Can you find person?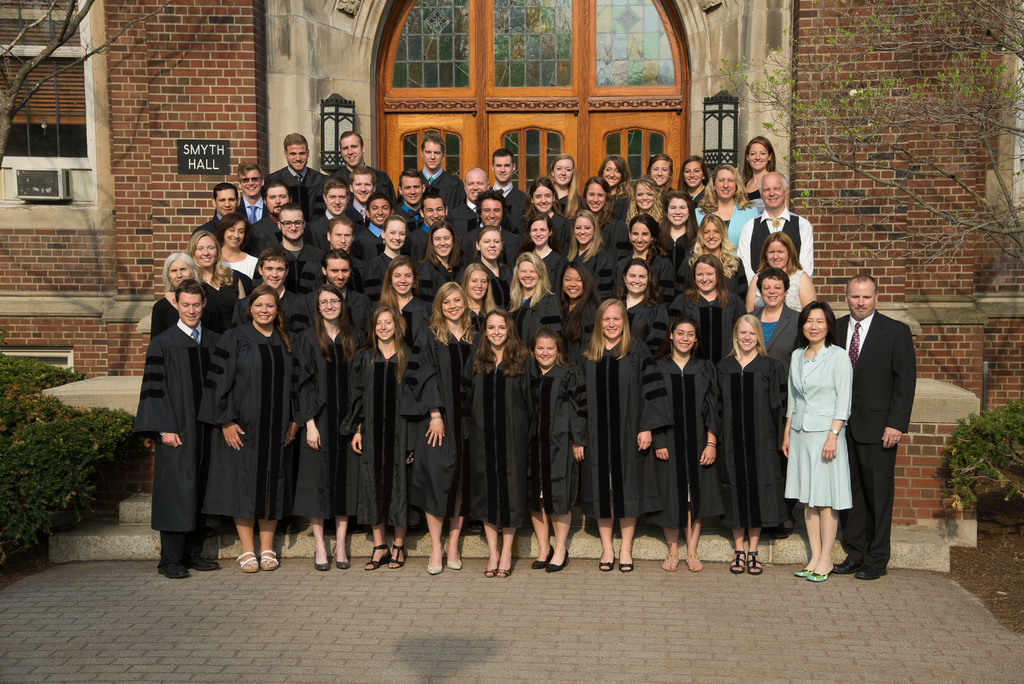
Yes, bounding box: [x1=348, y1=172, x2=374, y2=216].
